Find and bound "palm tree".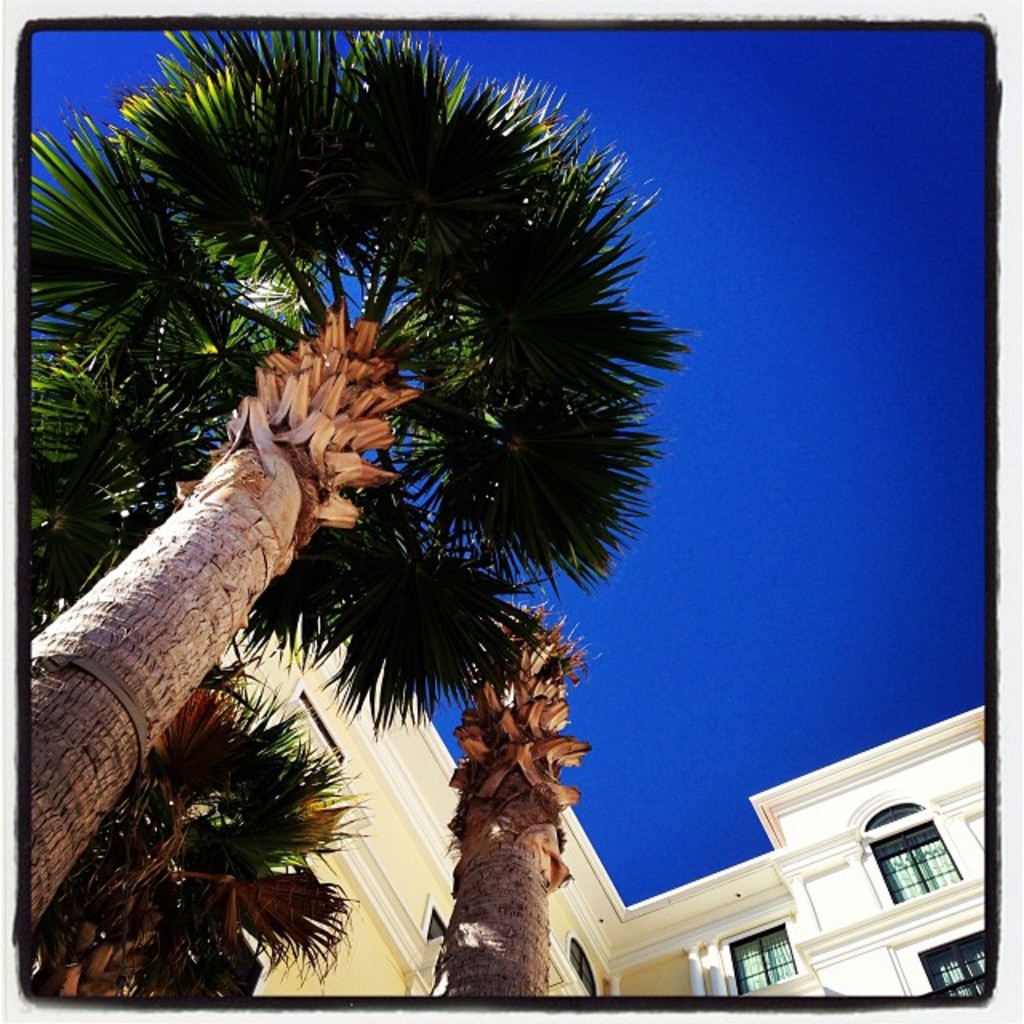
Bound: [48, 69, 717, 1023].
